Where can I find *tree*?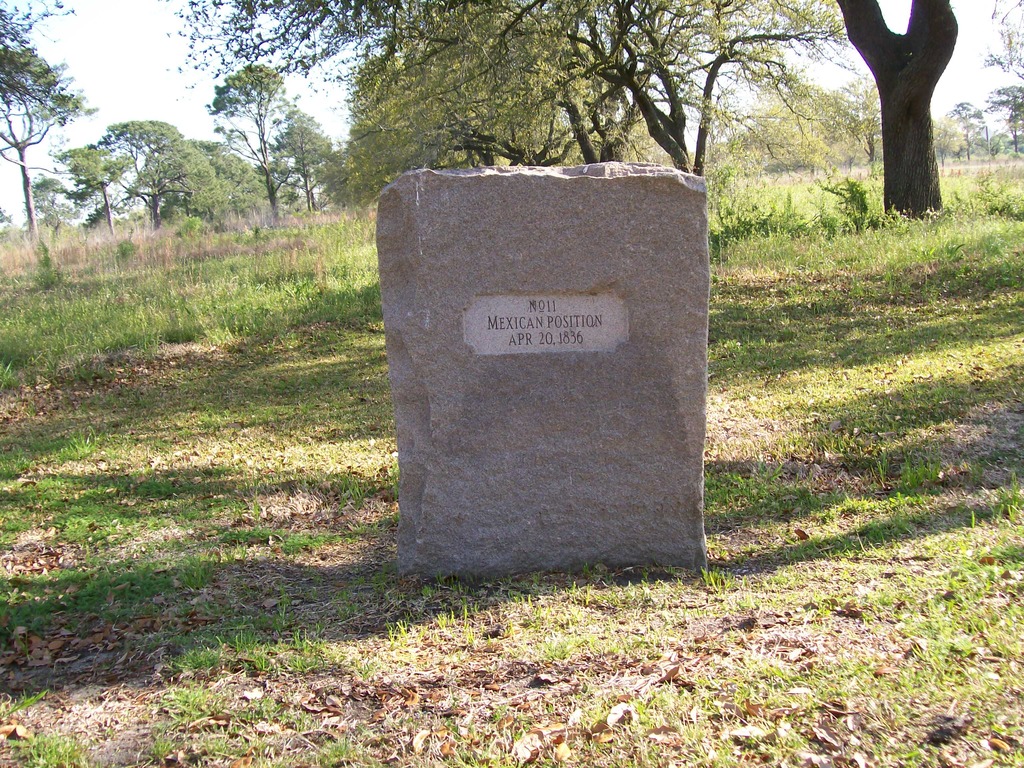
You can find it at locate(980, 0, 1023, 161).
